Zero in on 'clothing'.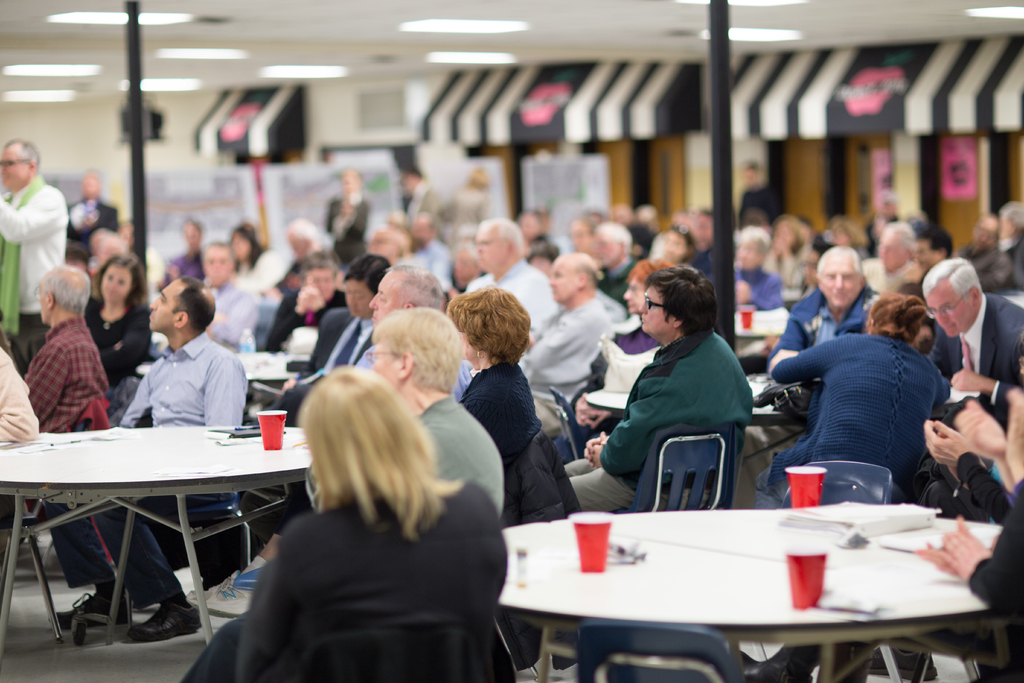
Zeroed in: {"left": 86, "top": 295, "right": 152, "bottom": 398}.
